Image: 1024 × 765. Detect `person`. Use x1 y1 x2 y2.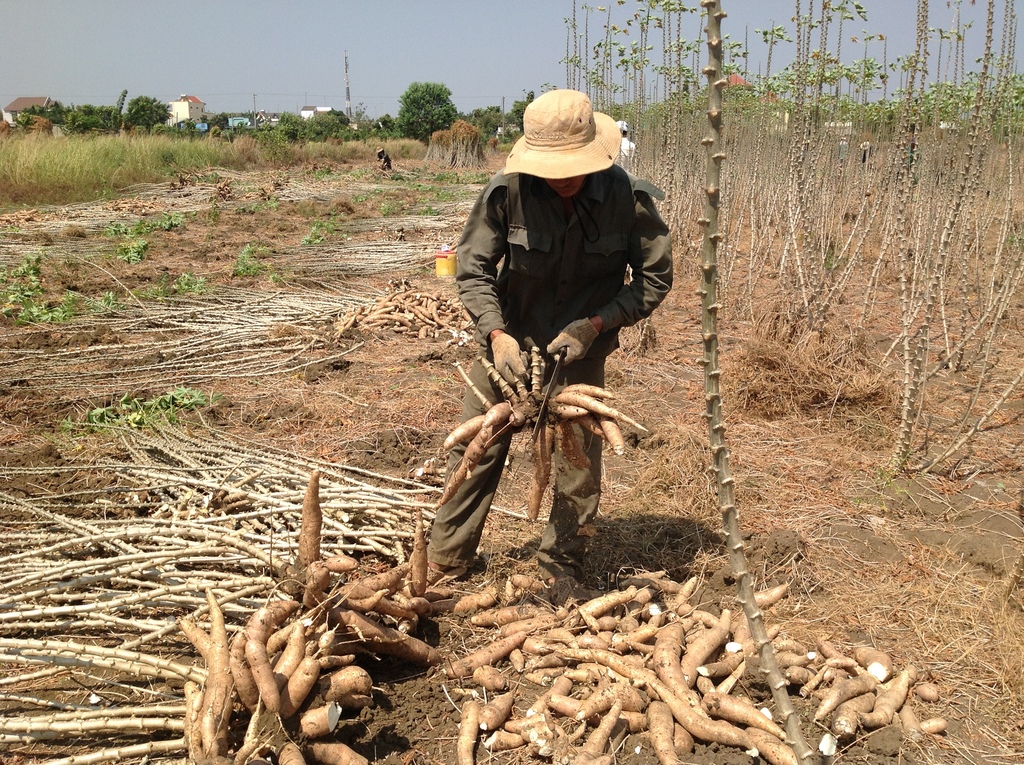
424 87 673 585.
